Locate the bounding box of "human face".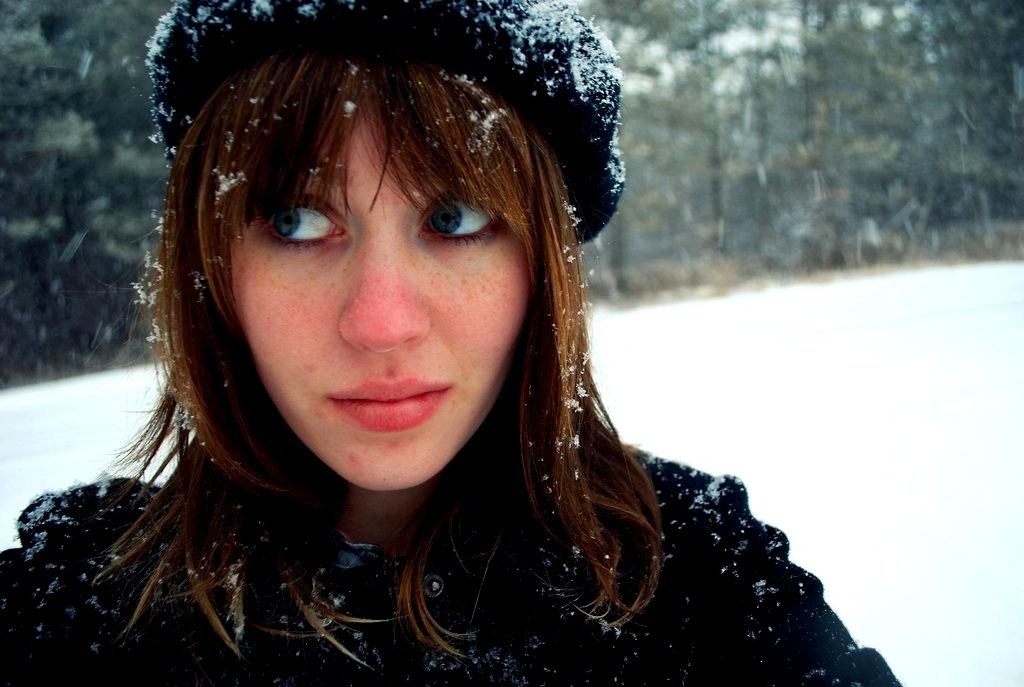
Bounding box: region(228, 114, 530, 492).
